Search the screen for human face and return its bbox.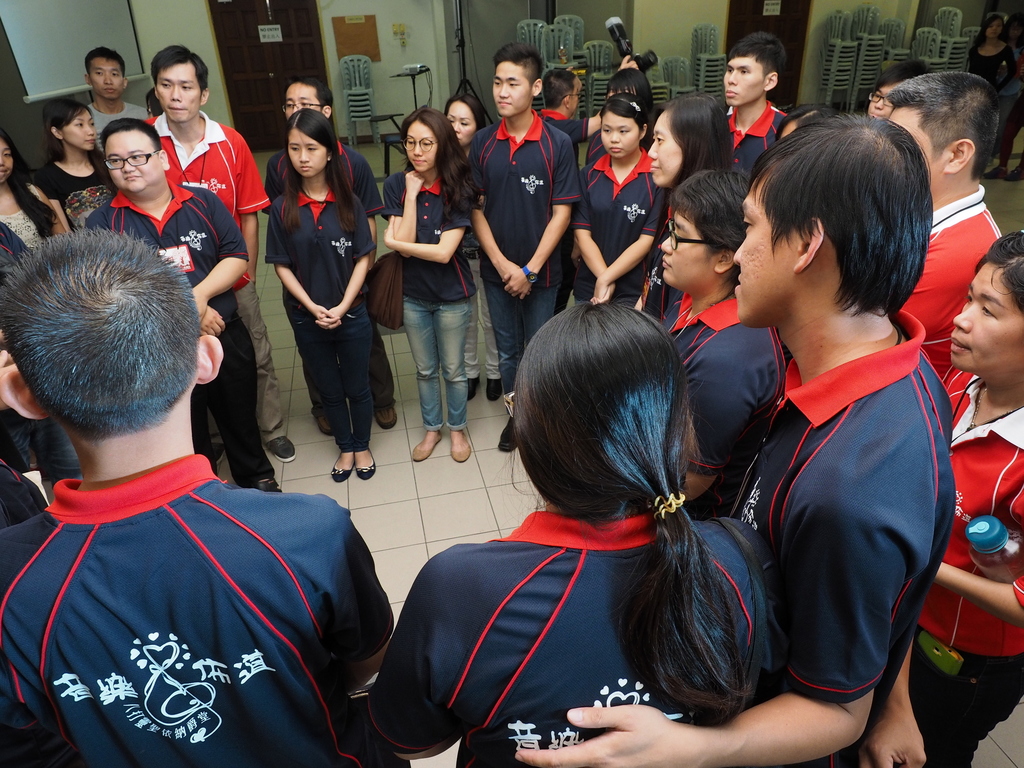
Found: locate(61, 109, 97, 153).
